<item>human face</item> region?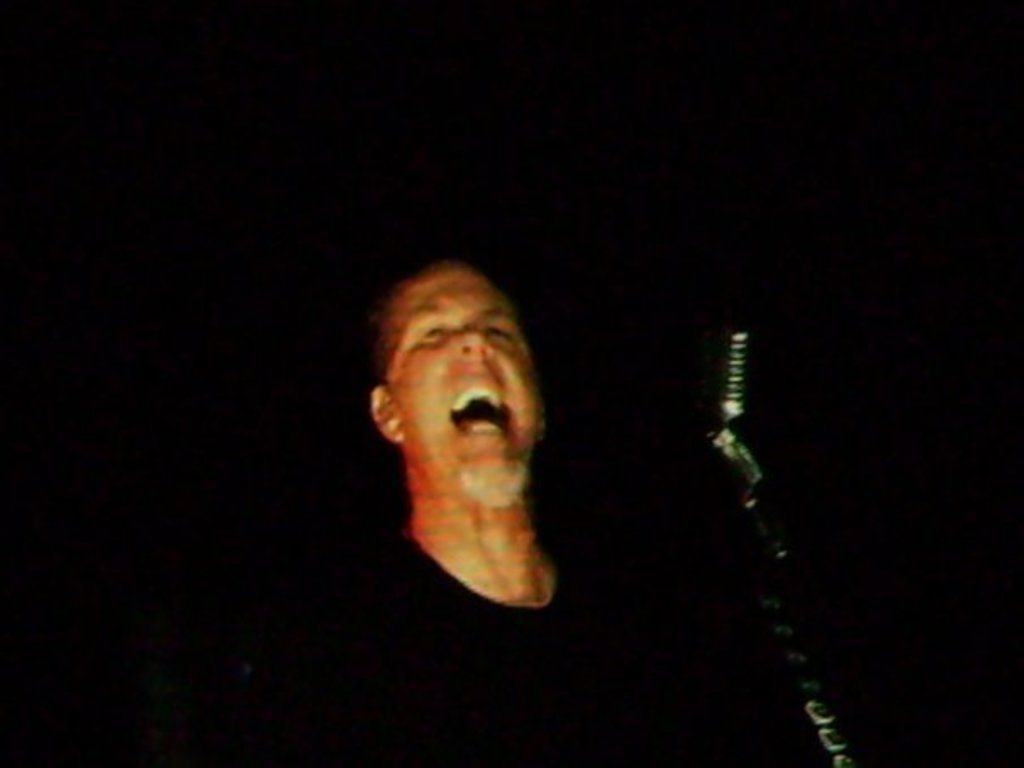
[x1=387, y1=270, x2=541, y2=502]
